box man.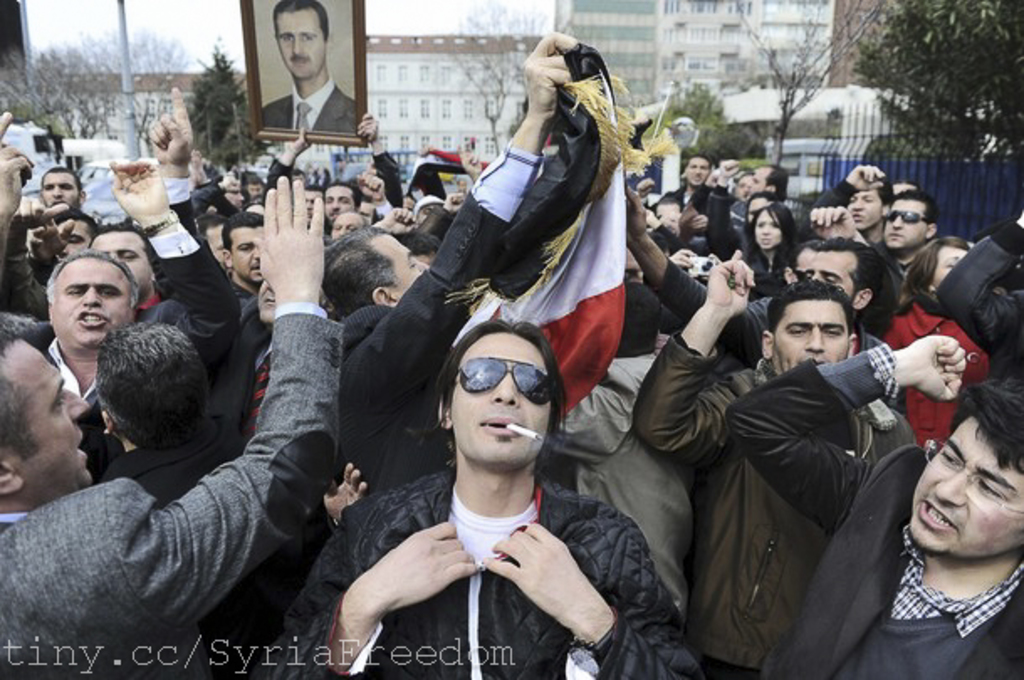
bbox=[670, 154, 727, 255].
